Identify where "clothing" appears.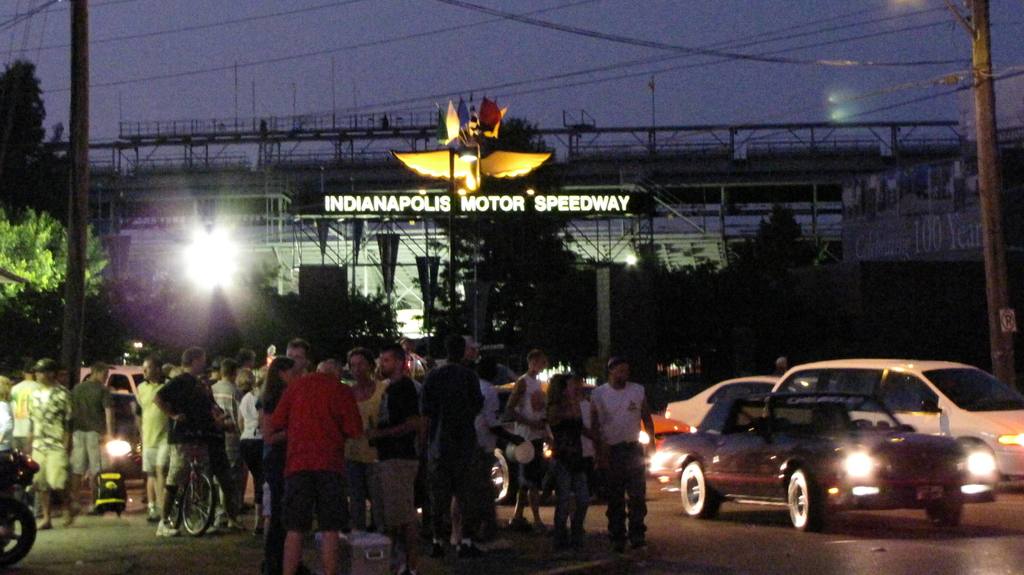
Appears at detection(587, 380, 643, 537).
